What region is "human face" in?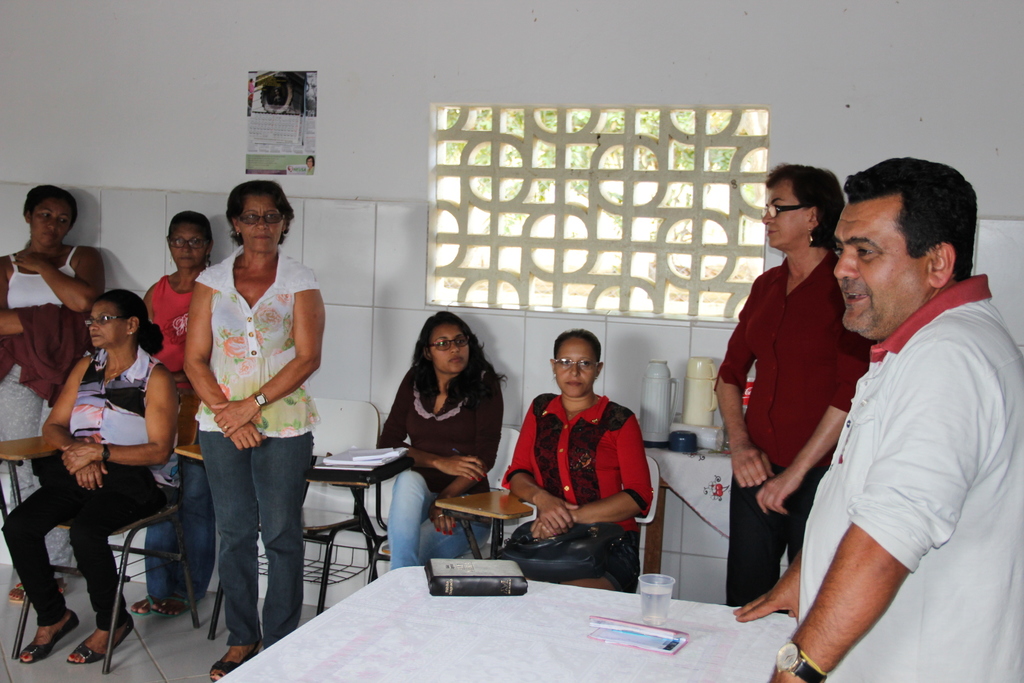
30 195 75 243.
